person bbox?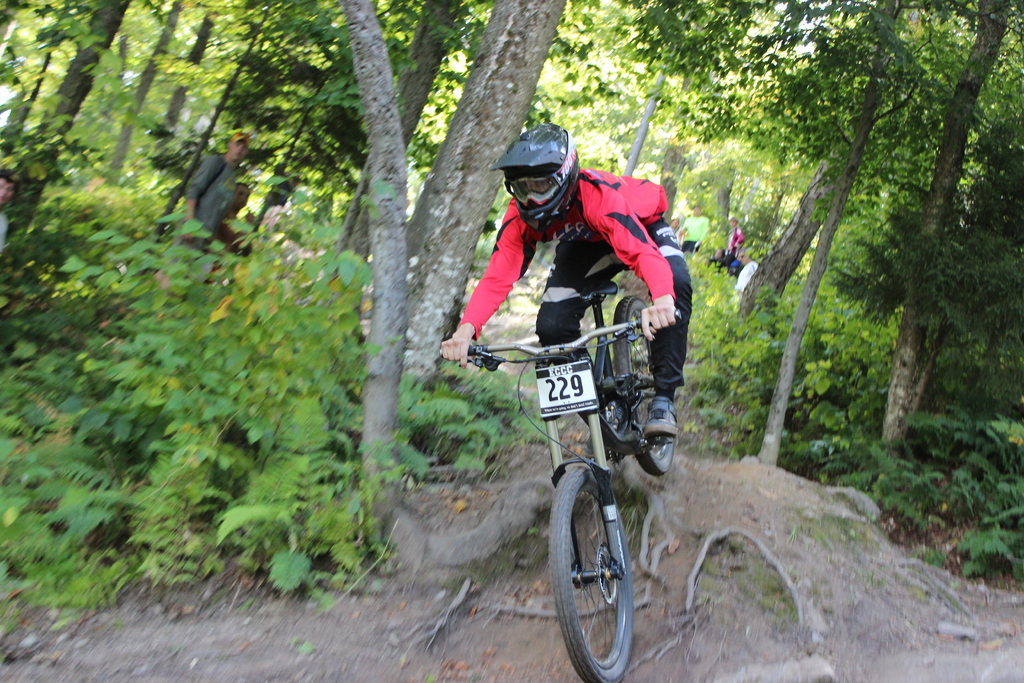
{"left": 442, "top": 121, "right": 696, "bottom": 444}
